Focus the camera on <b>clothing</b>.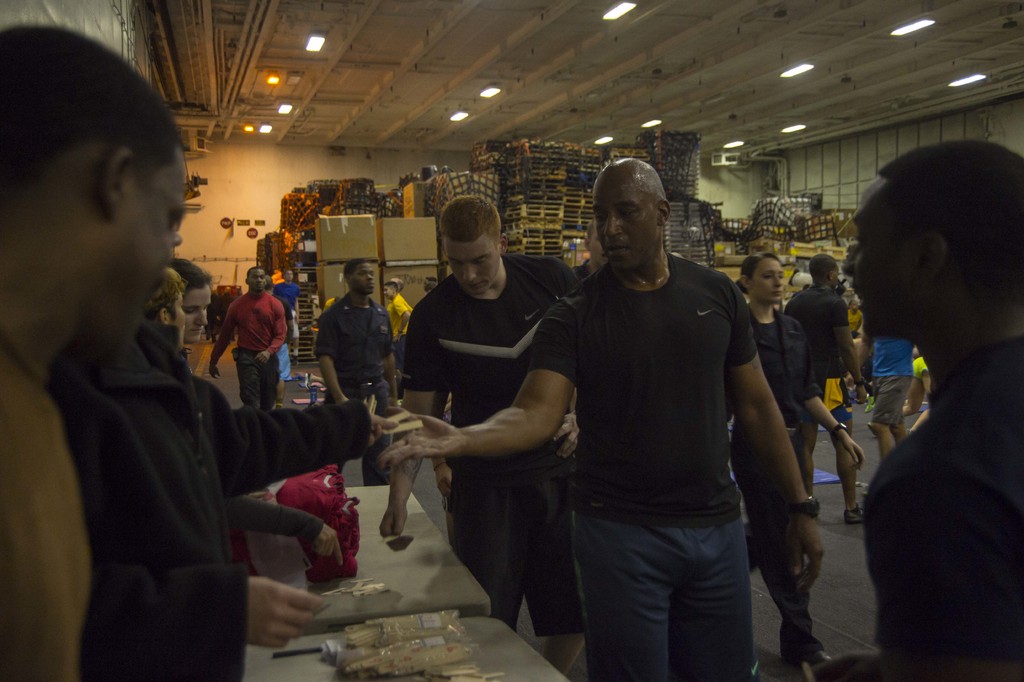
Focus region: x1=856 y1=333 x2=1023 y2=681.
